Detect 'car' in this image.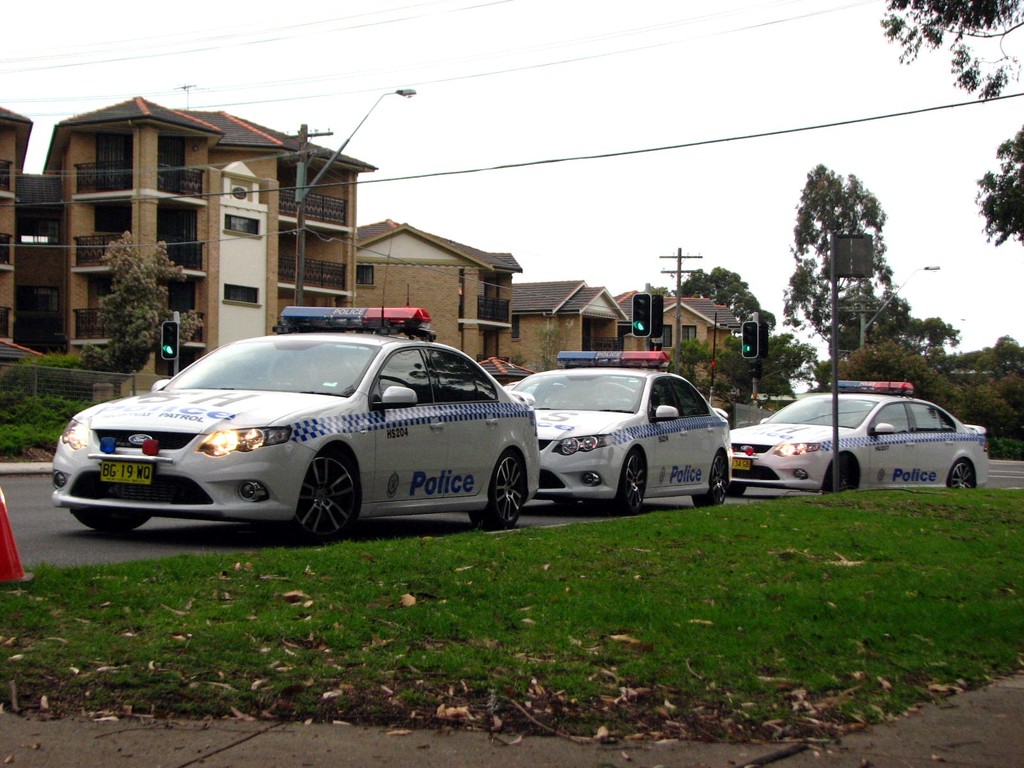
Detection: crop(56, 306, 543, 531).
